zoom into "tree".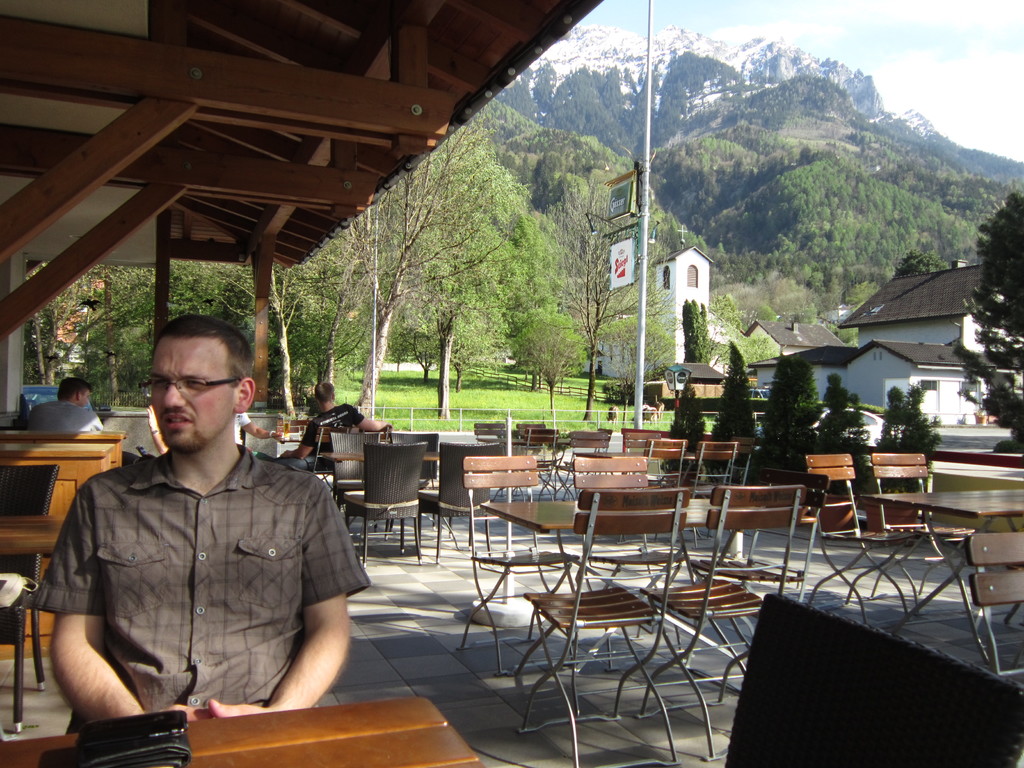
Zoom target: [x1=954, y1=191, x2=1023, y2=456].
